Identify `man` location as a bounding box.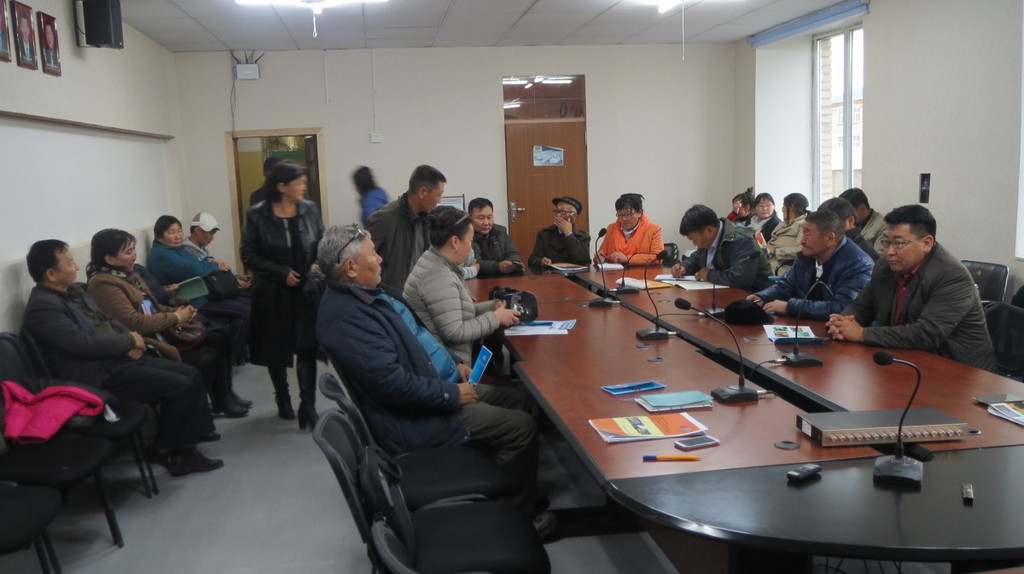
{"x1": 847, "y1": 200, "x2": 997, "y2": 365}.
